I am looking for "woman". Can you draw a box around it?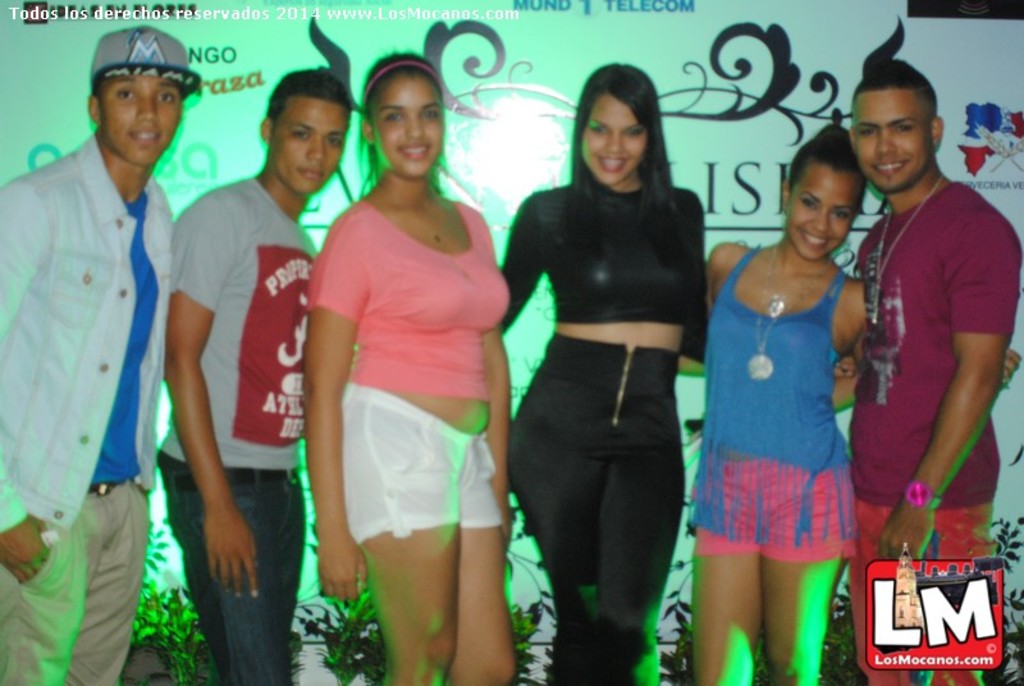
Sure, the bounding box is l=704, t=118, r=1023, b=685.
